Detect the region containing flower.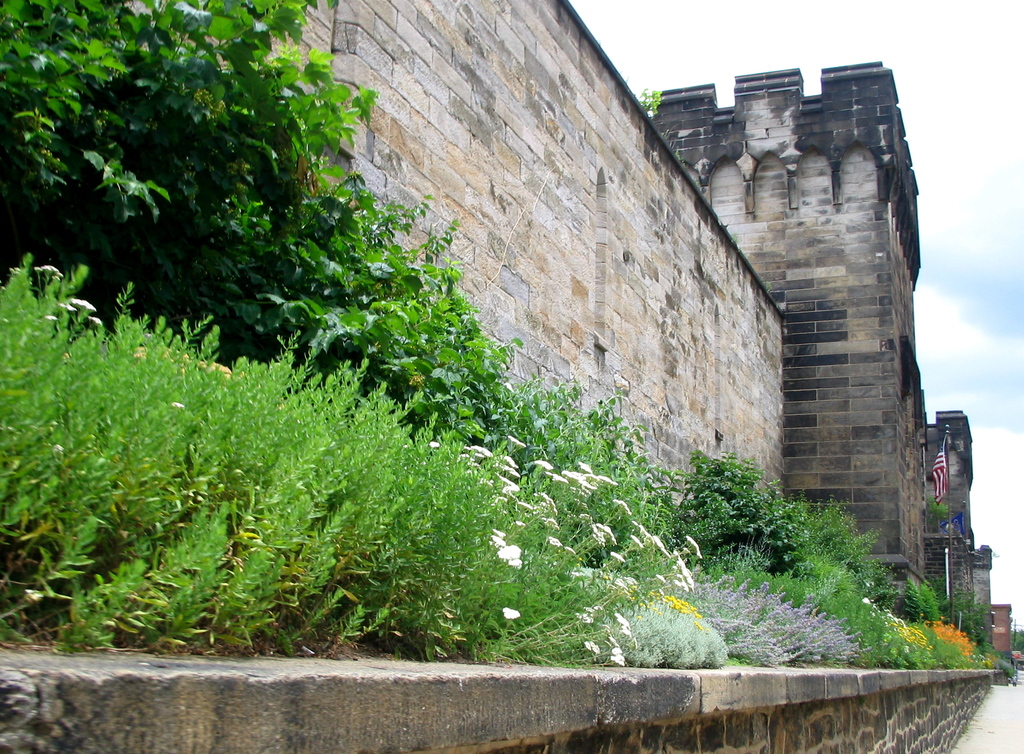
bbox=(501, 606, 524, 618).
